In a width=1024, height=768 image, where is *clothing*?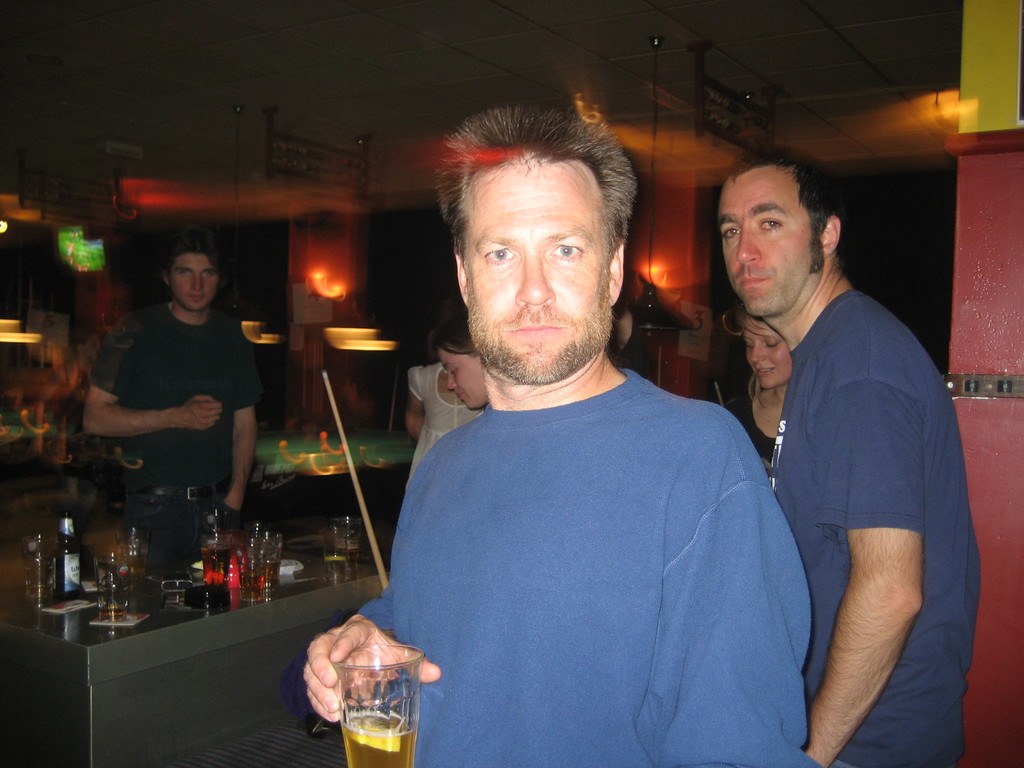
left=772, top=286, right=977, bottom=767.
